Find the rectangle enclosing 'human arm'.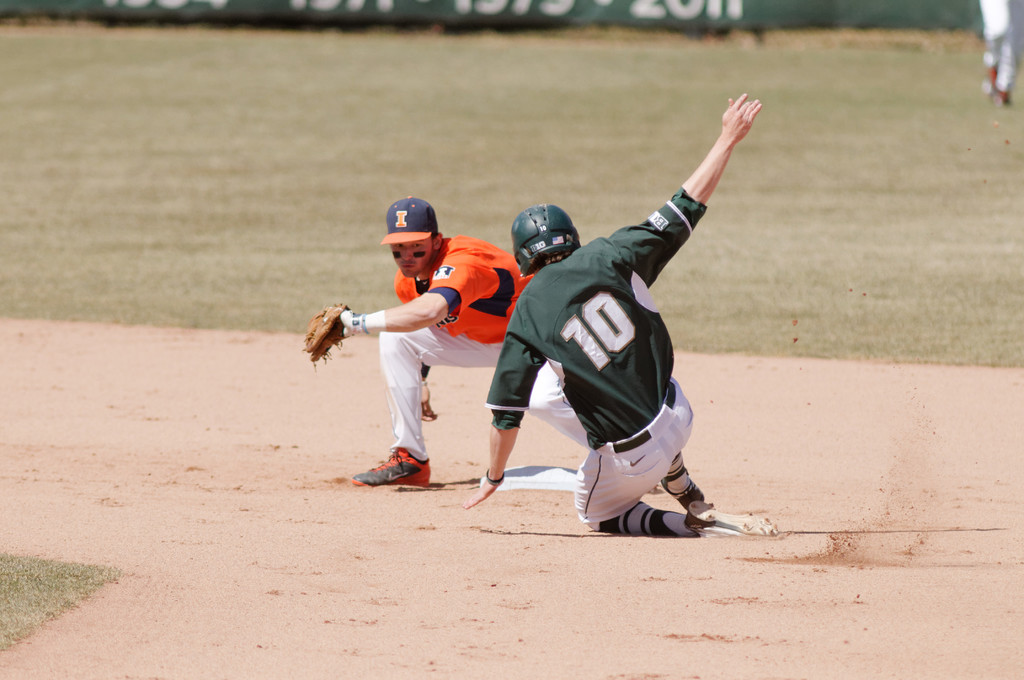
locate(416, 366, 440, 425).
